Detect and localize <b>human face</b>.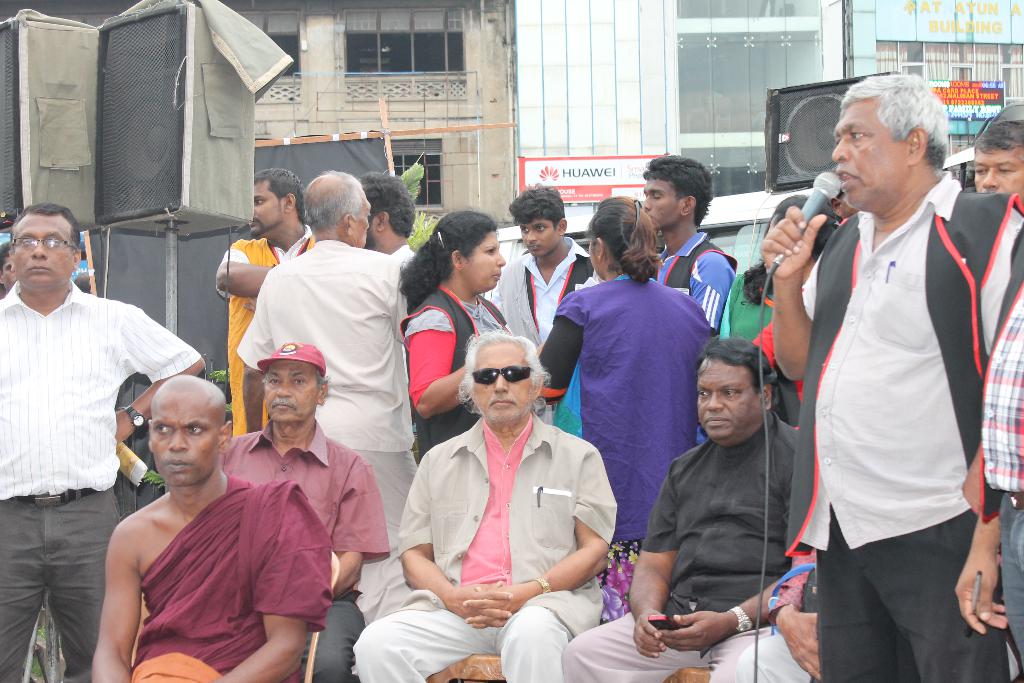
Localized at left=973, top=144, right=1023, bottom=201.
